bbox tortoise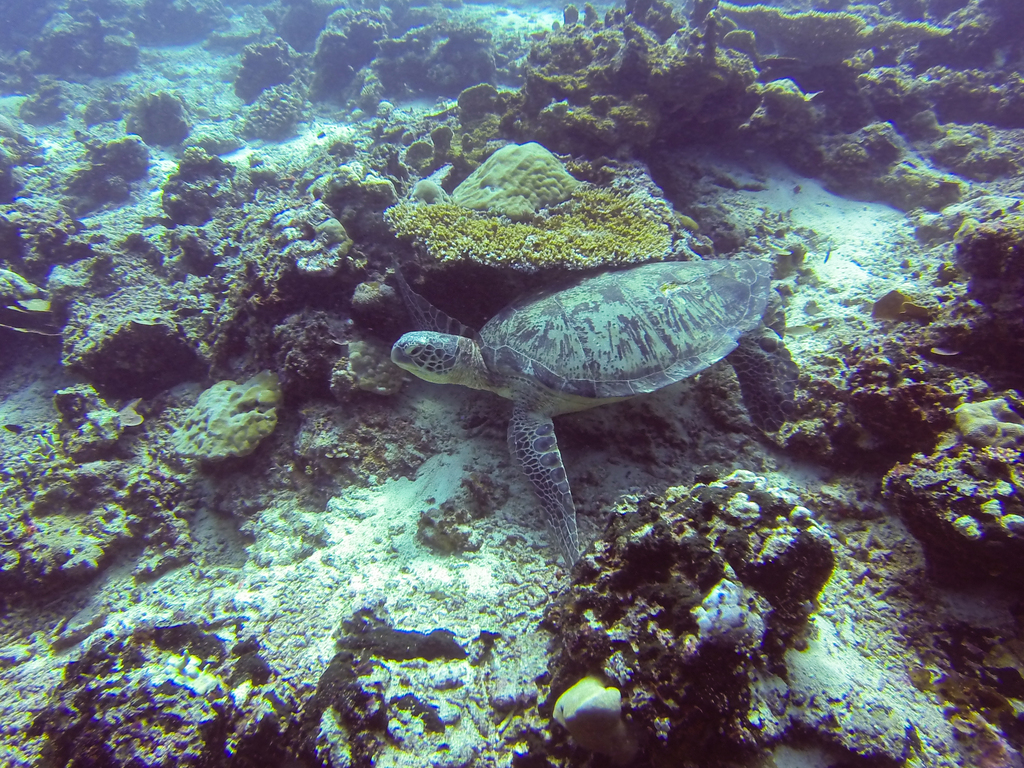
select_region(382, 249, 771, 572)
